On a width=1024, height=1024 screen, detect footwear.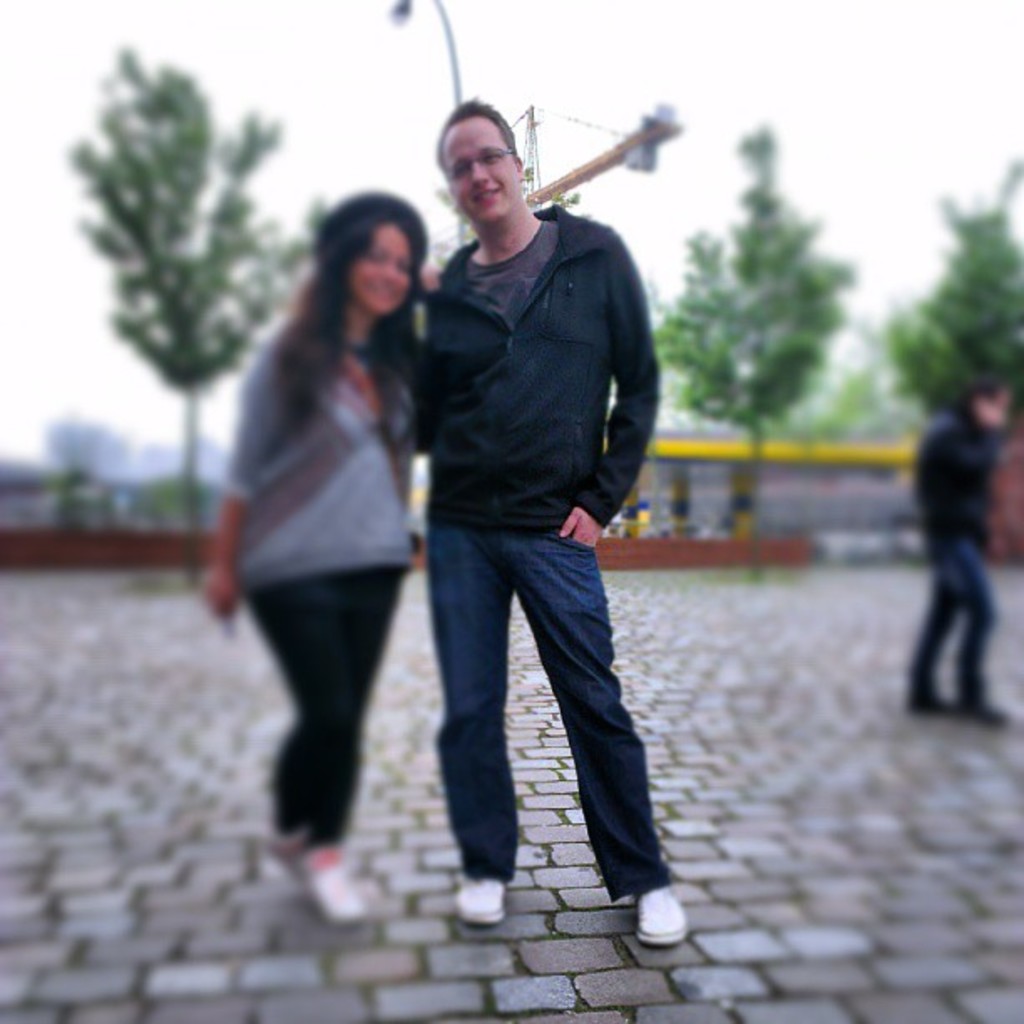
region(637, 887, 691, 945).
